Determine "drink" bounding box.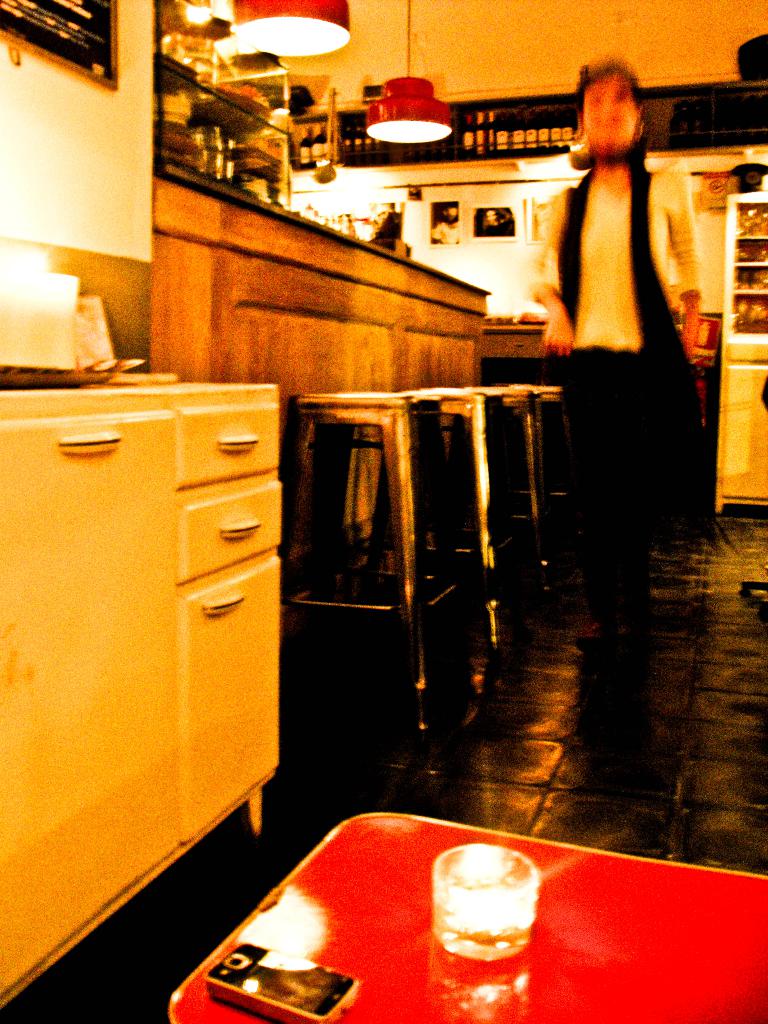
Determined: 209,124,221,176.
